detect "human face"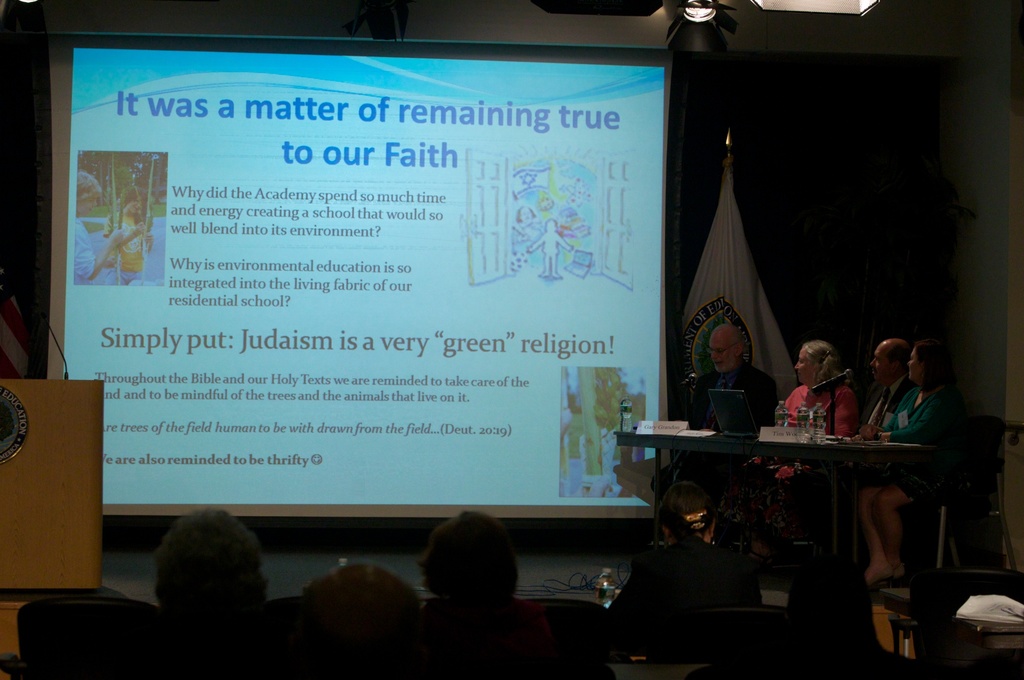
869:348:899:377
